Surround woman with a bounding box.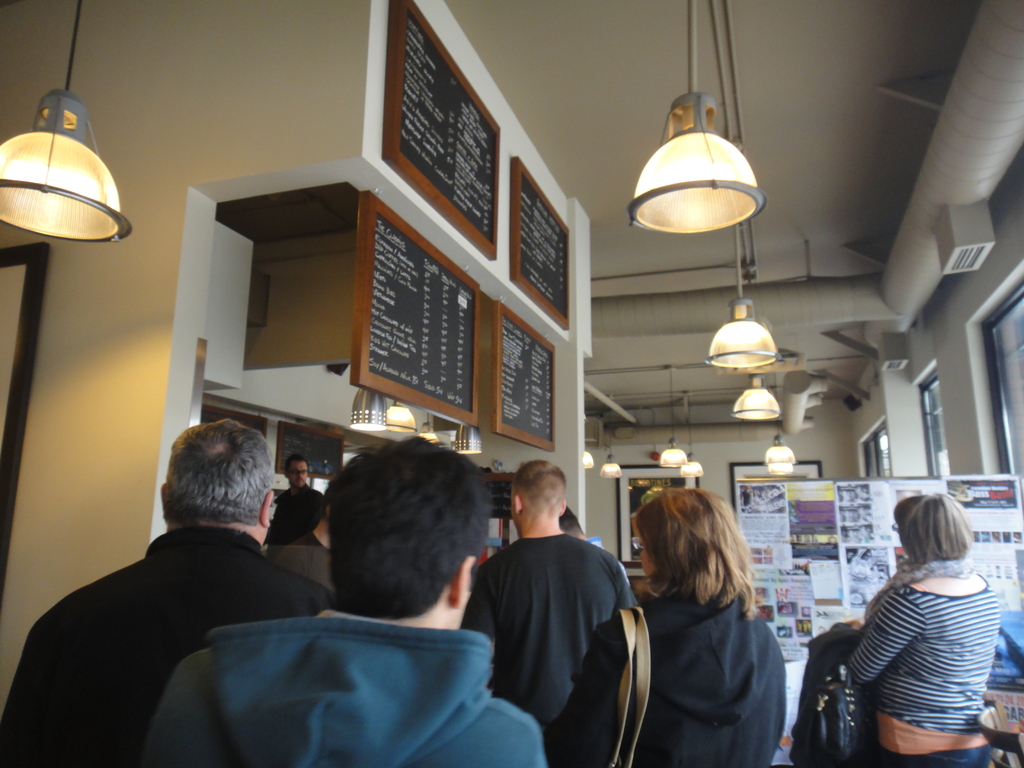
l=821, t=488, r=1004, b=767.
